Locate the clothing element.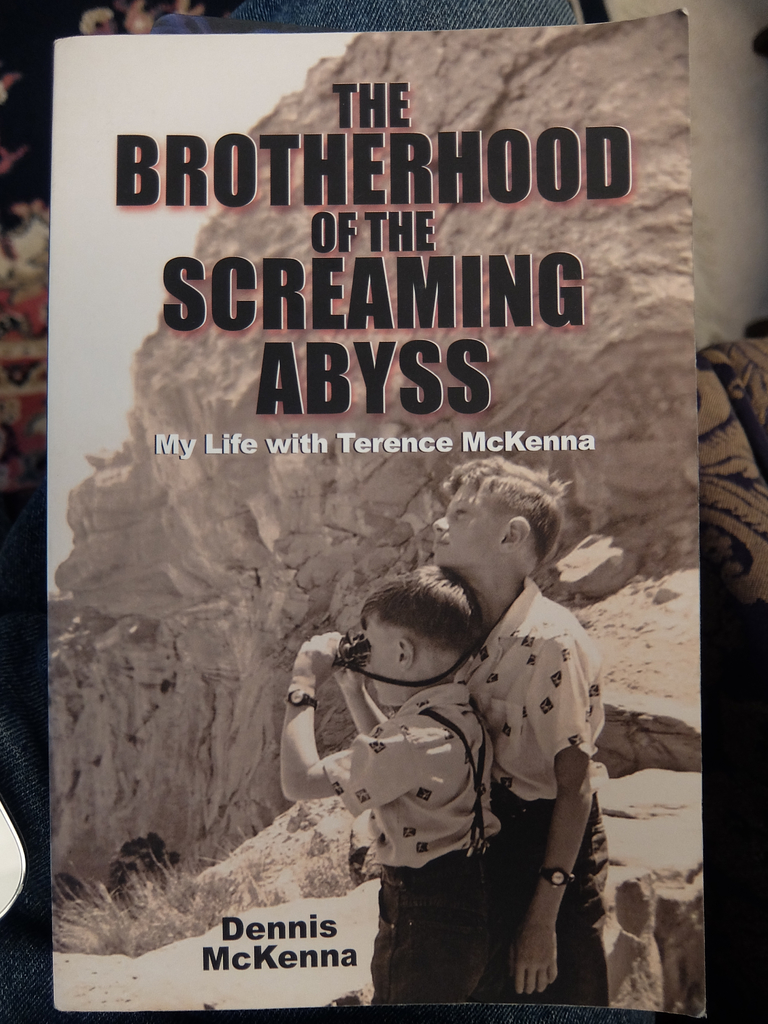
Element bbox: (276, 613, 572, 962).
